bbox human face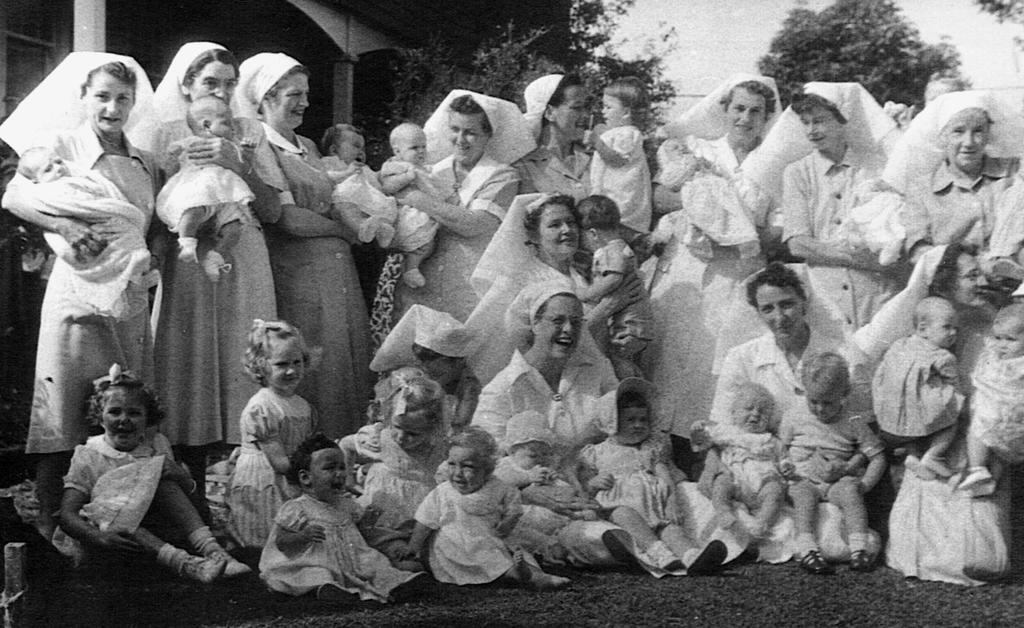
region(991, 309, 1023, 361)
